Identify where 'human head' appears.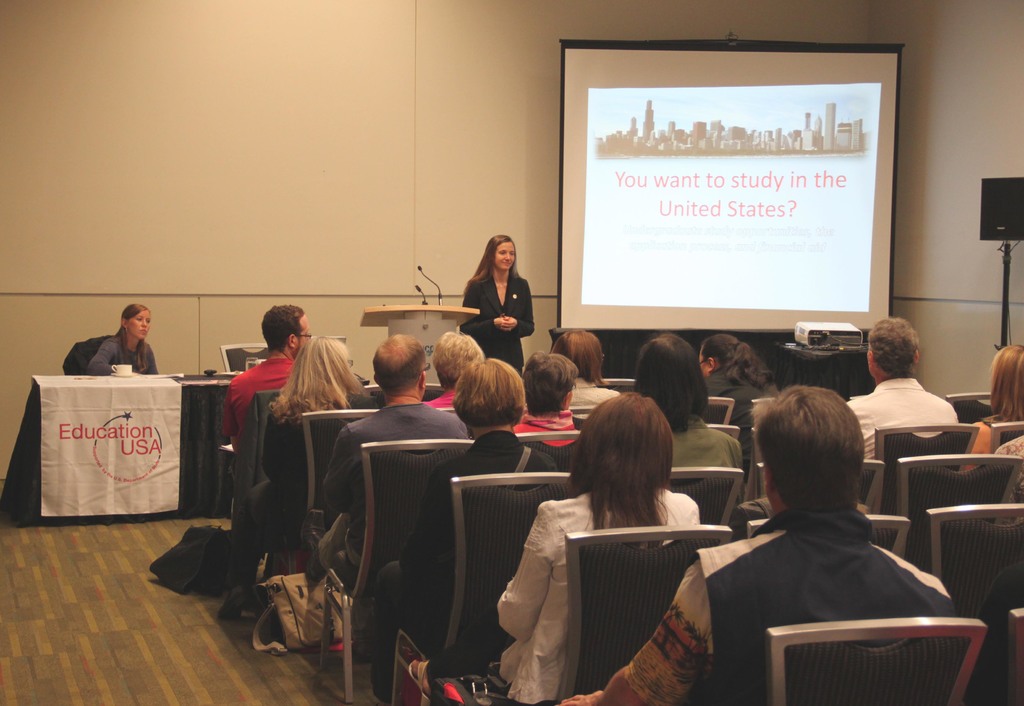
Appears at 869,316,915,375.
